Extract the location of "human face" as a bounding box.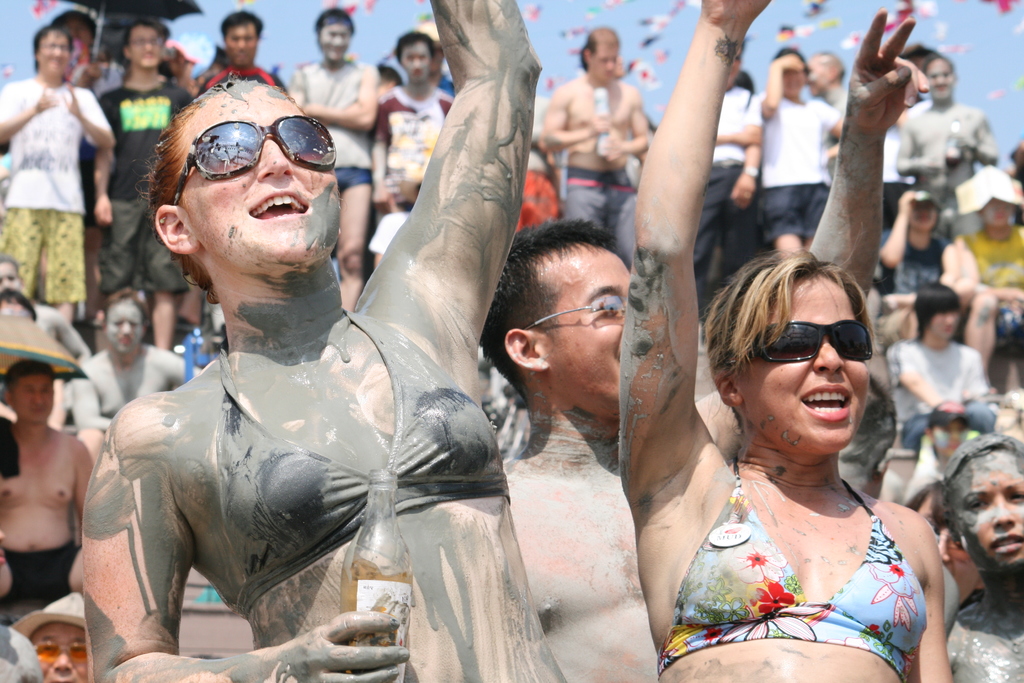
bbox=[908, 200, 940, 236].
